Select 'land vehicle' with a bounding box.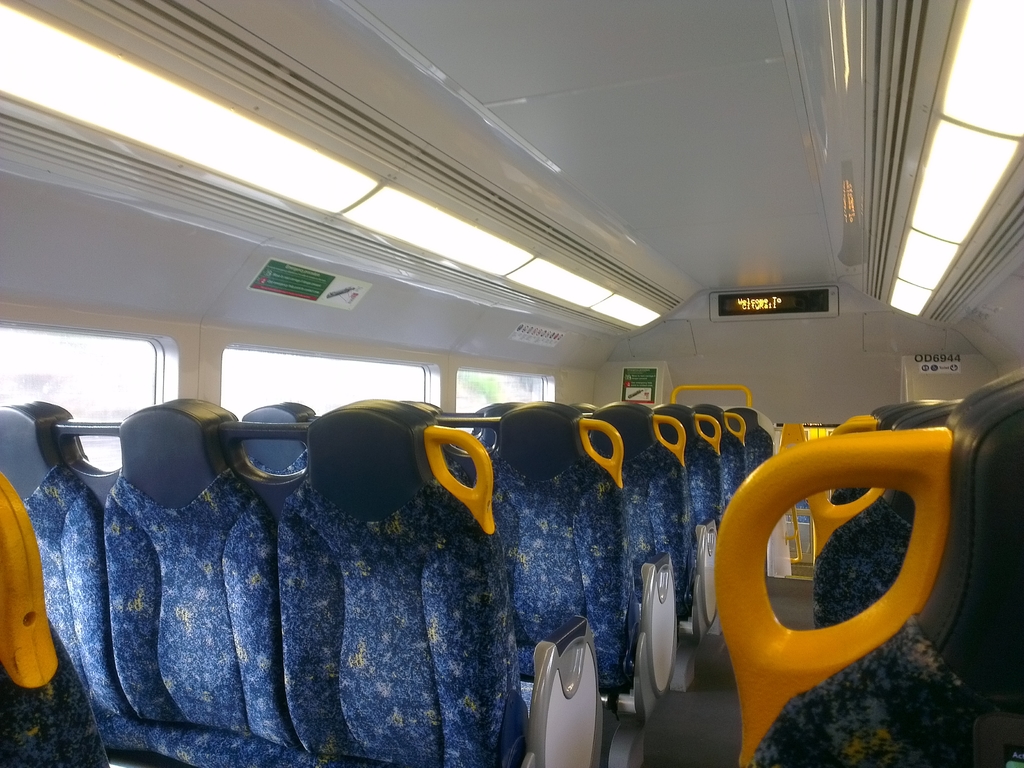
bbox=(0, 0, 1023, 767).
